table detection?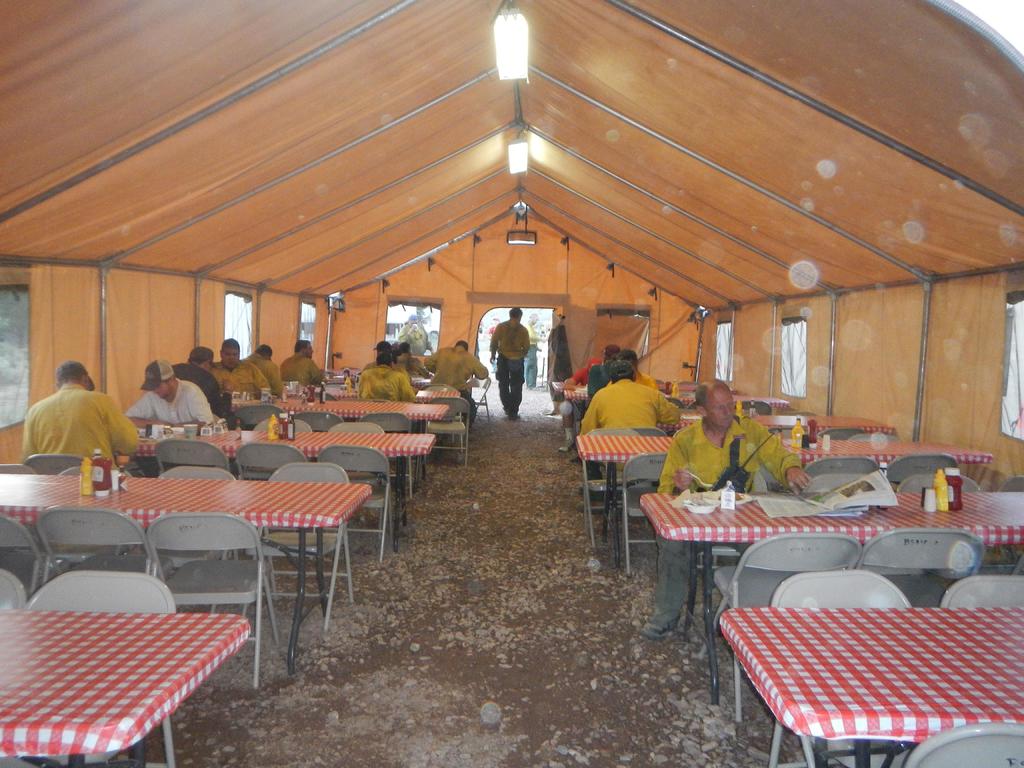
bbox(719, 609, 1023, 767)
